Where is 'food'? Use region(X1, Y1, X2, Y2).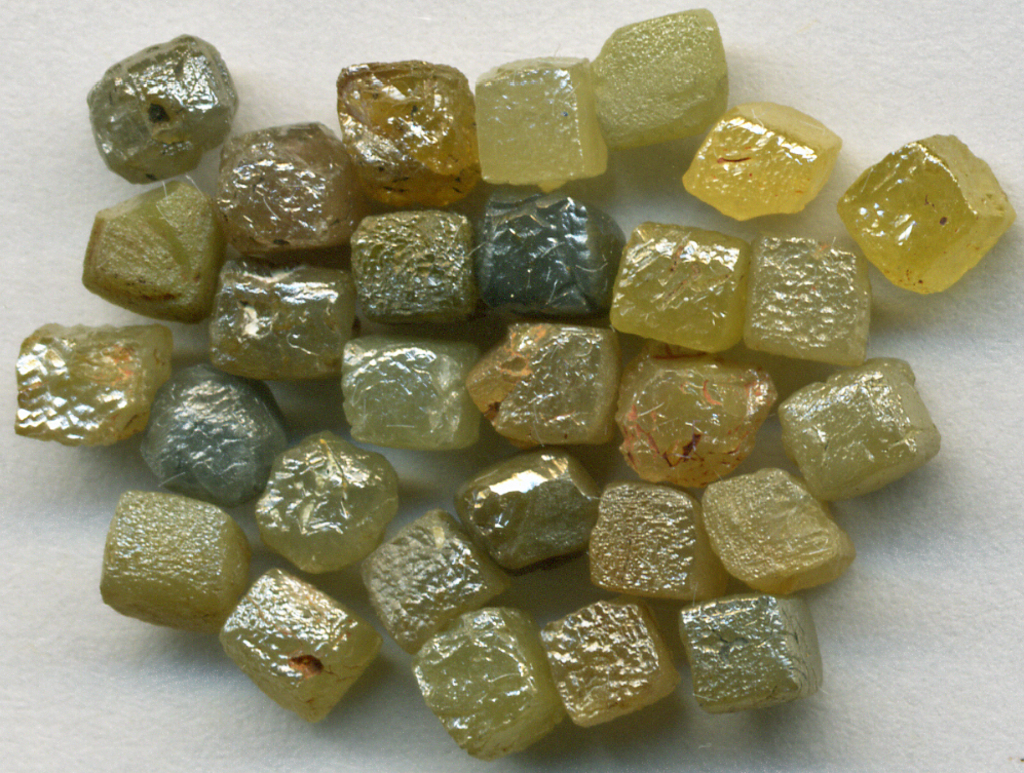
region(450, 443, 600, 570).
